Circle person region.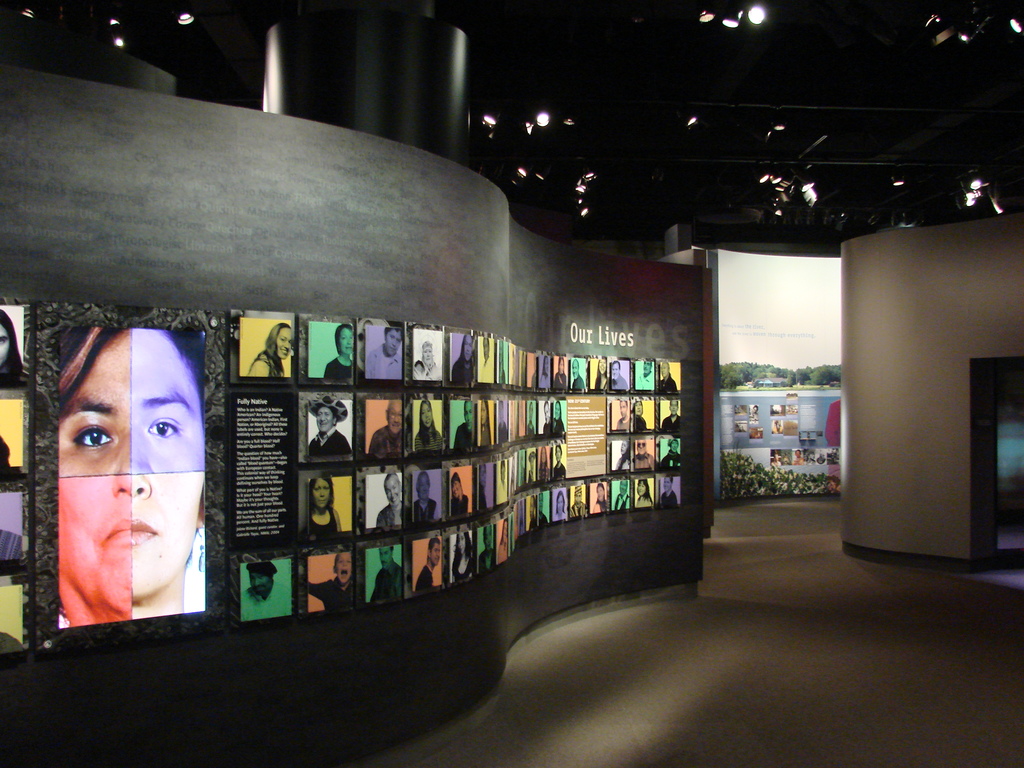
Region: {"left": 241, "top": 562, "right": 292, "bottom": 624}.
